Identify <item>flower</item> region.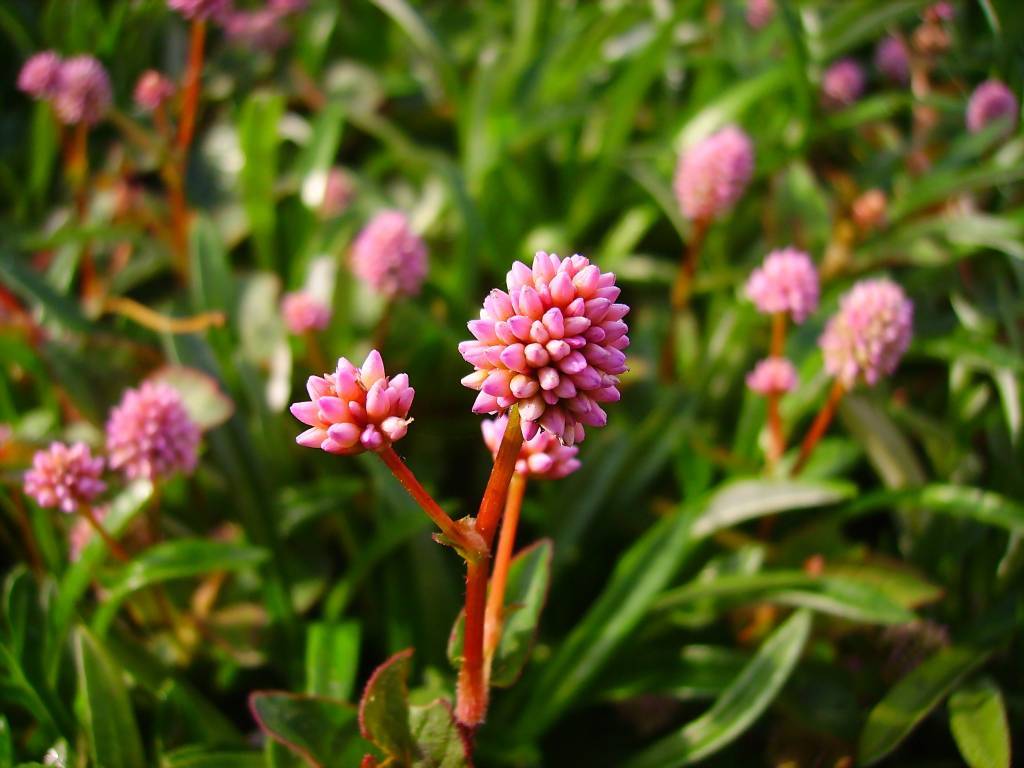
Region: BBox(478, 411, 580, 484).
